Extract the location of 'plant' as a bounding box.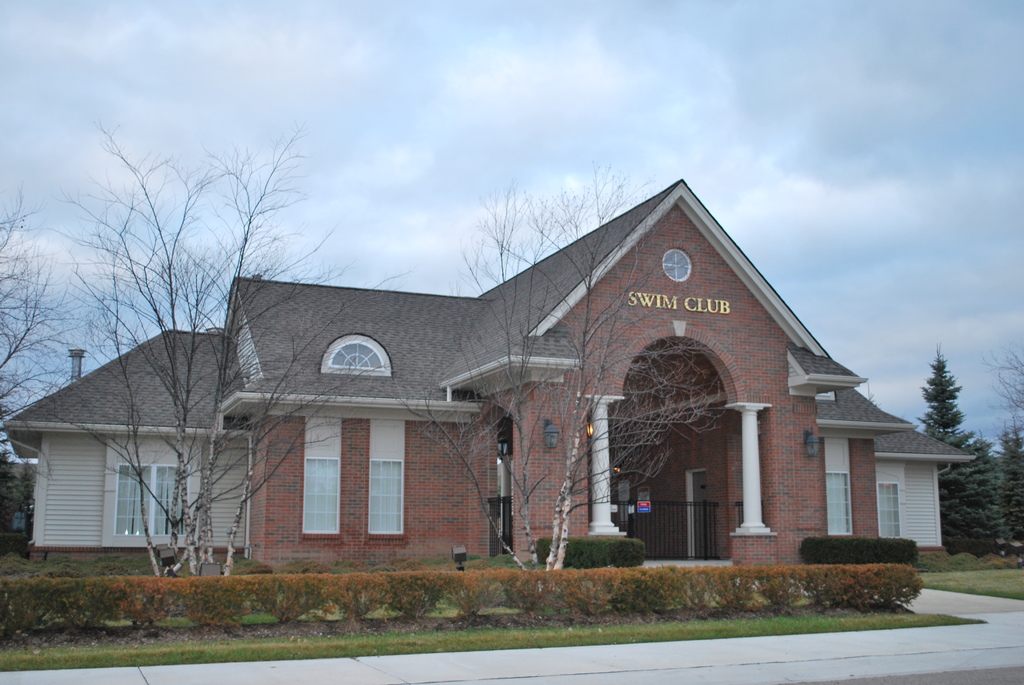
bbox=[1004, 555, 1021, 567].
